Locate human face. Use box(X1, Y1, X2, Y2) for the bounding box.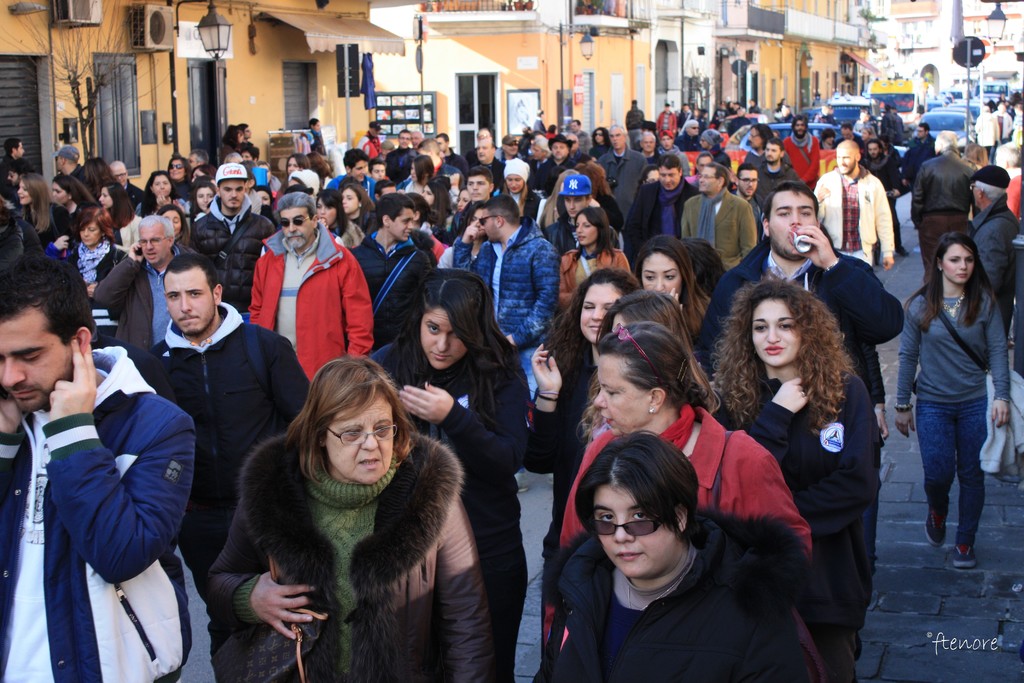
box(467, 175, 490, 201).
